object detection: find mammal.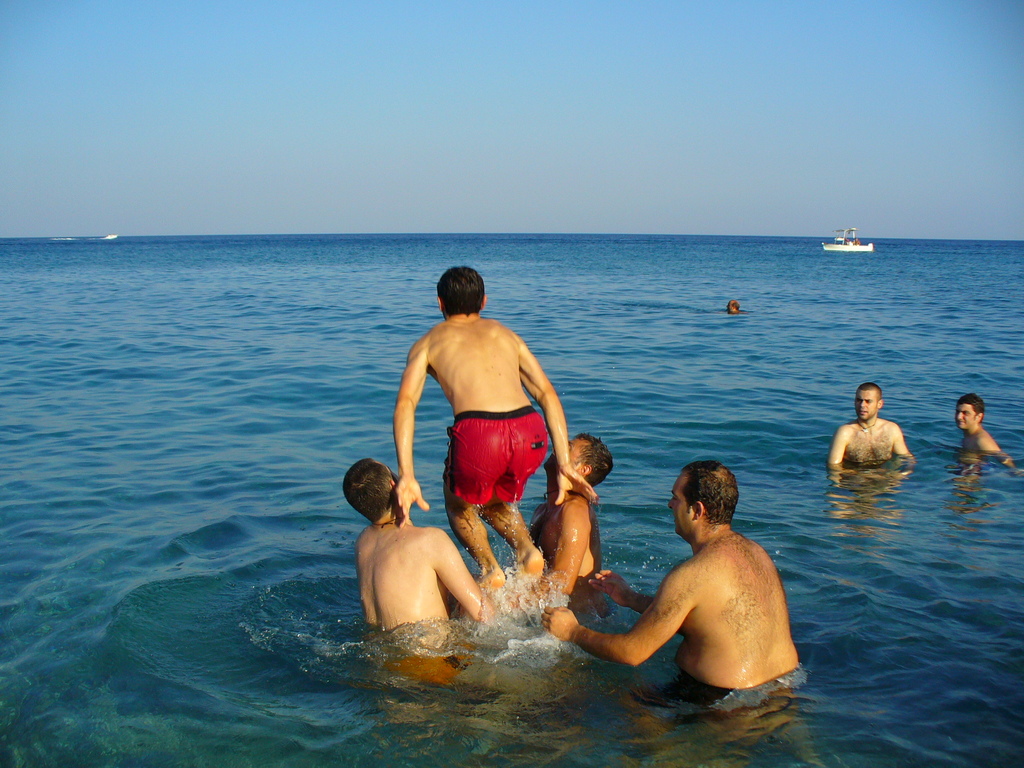
{"x1": 954, "y1": 397, "x2": 1011, "y2": 460}.
